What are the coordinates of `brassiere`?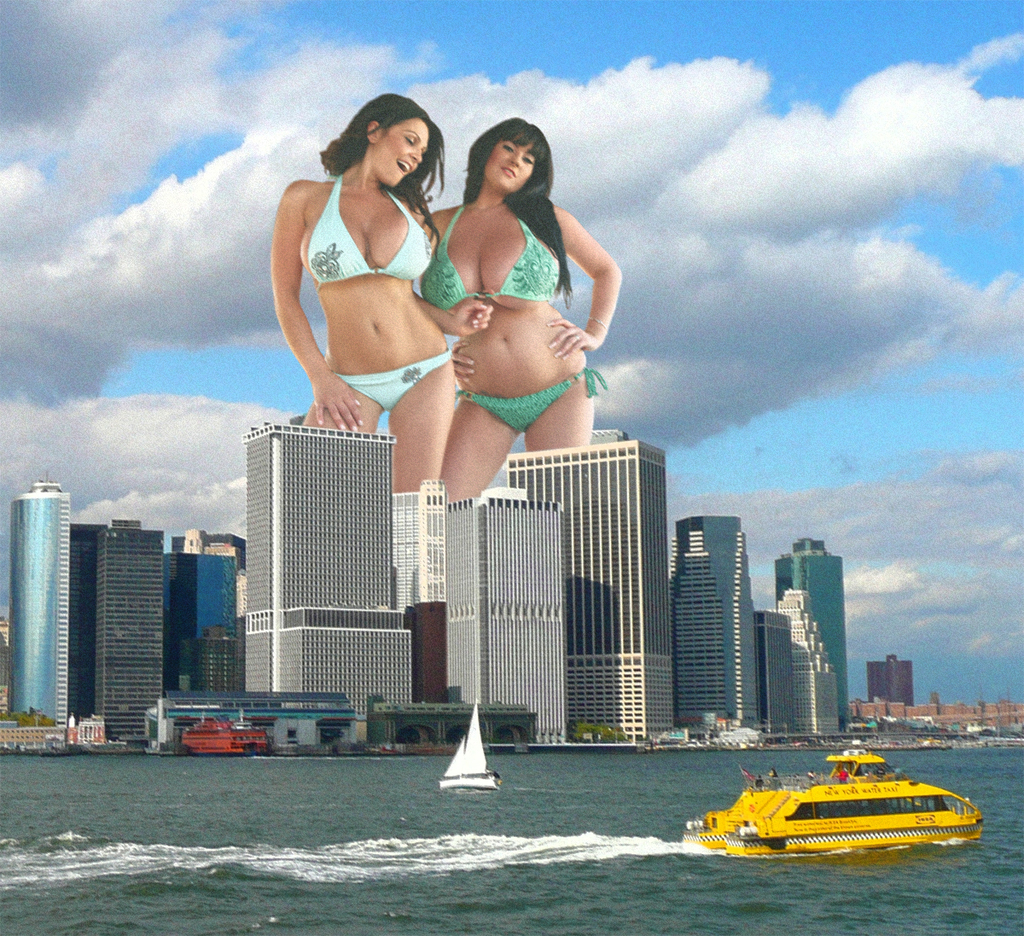
region(311, 160, 433, 283).
